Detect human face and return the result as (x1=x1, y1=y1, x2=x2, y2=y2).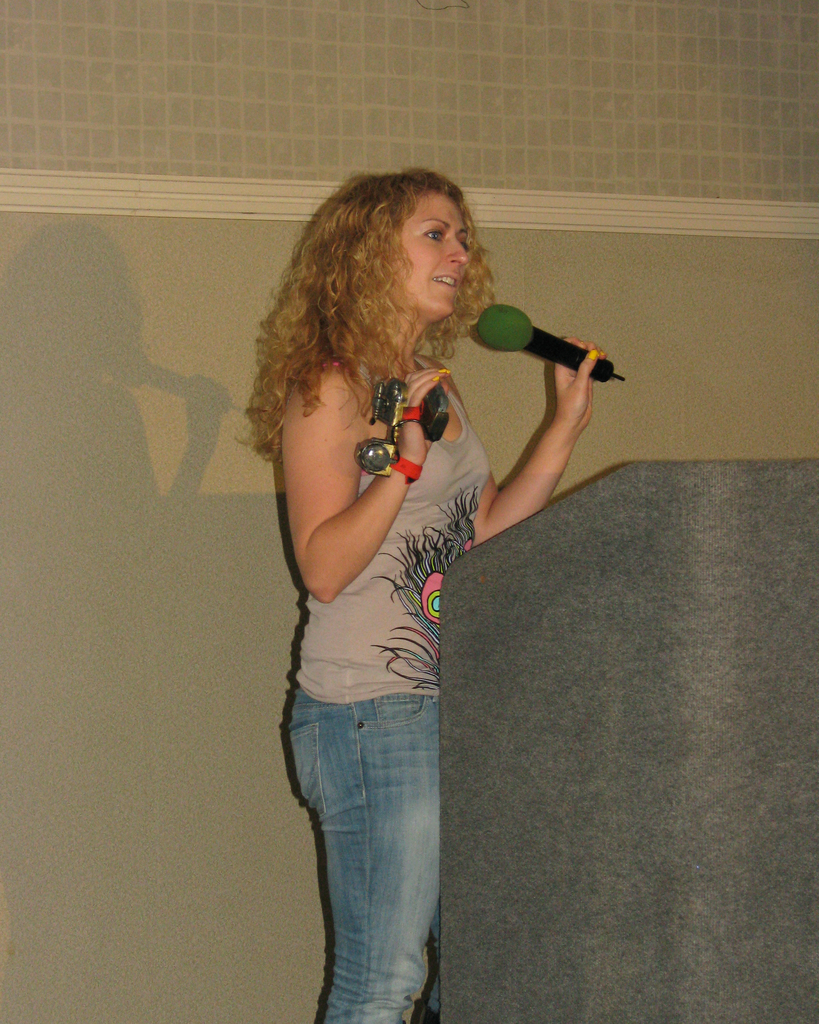
(x1=360, y1=179, x2=480, y2=323).
